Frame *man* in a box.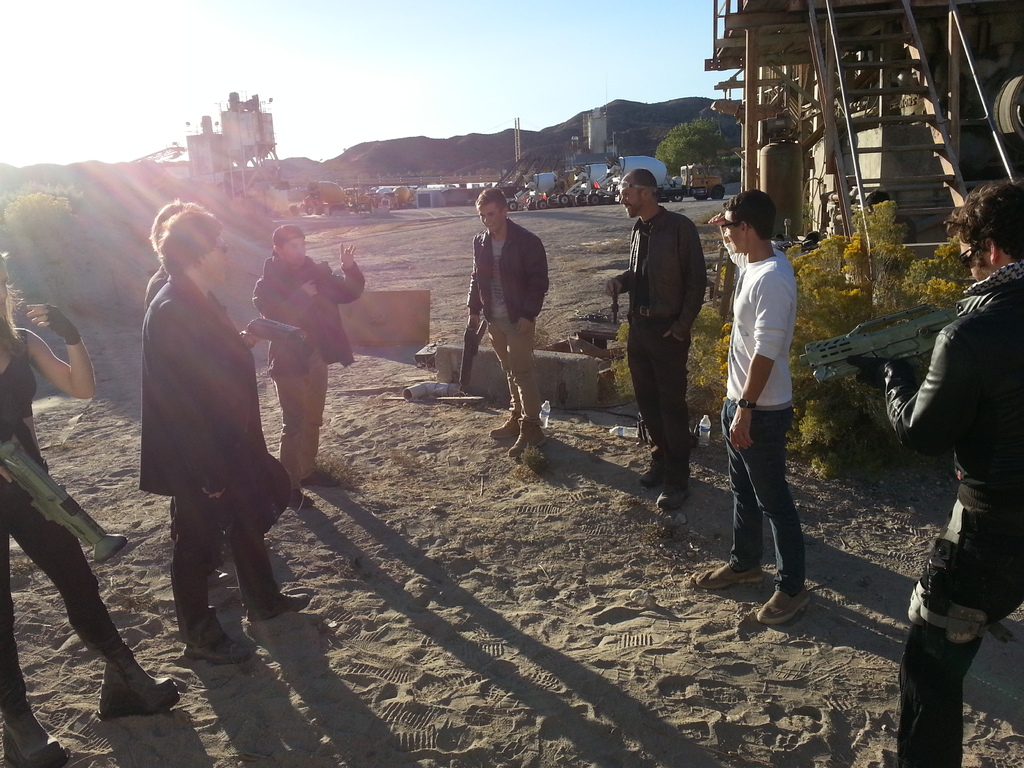
region(148, 202, 258, 577).
